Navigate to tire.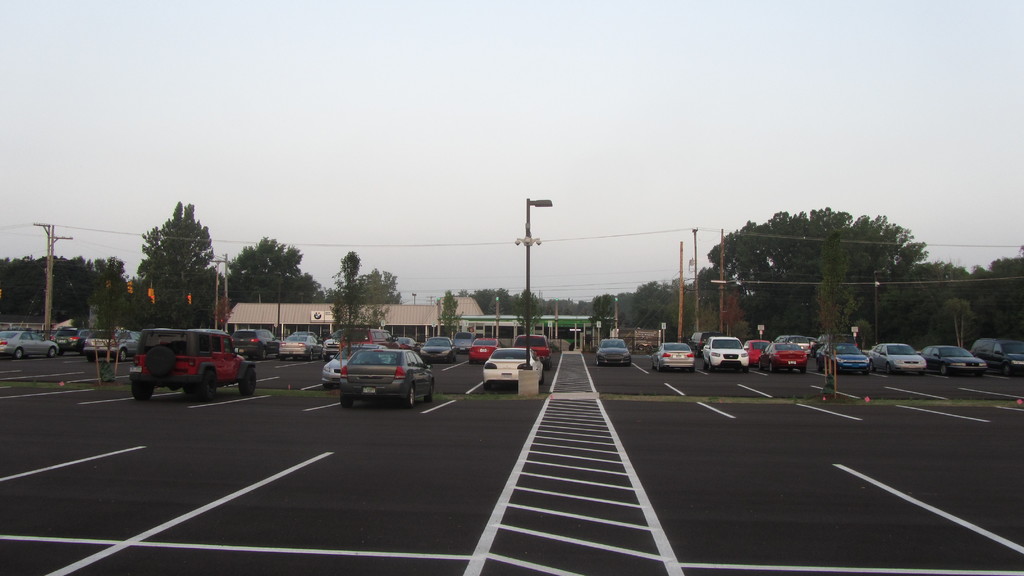
Navigation target: box(12, 346, 25, 363).
